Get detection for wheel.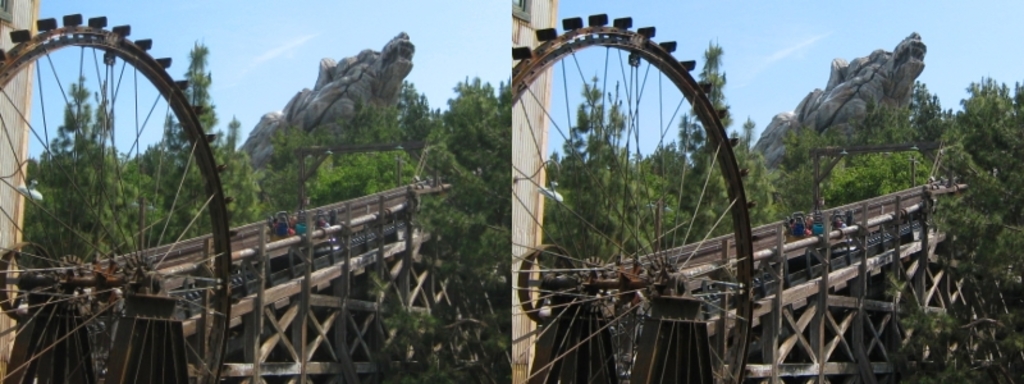
Detection: l=0, t=12, r=238, b=383.
